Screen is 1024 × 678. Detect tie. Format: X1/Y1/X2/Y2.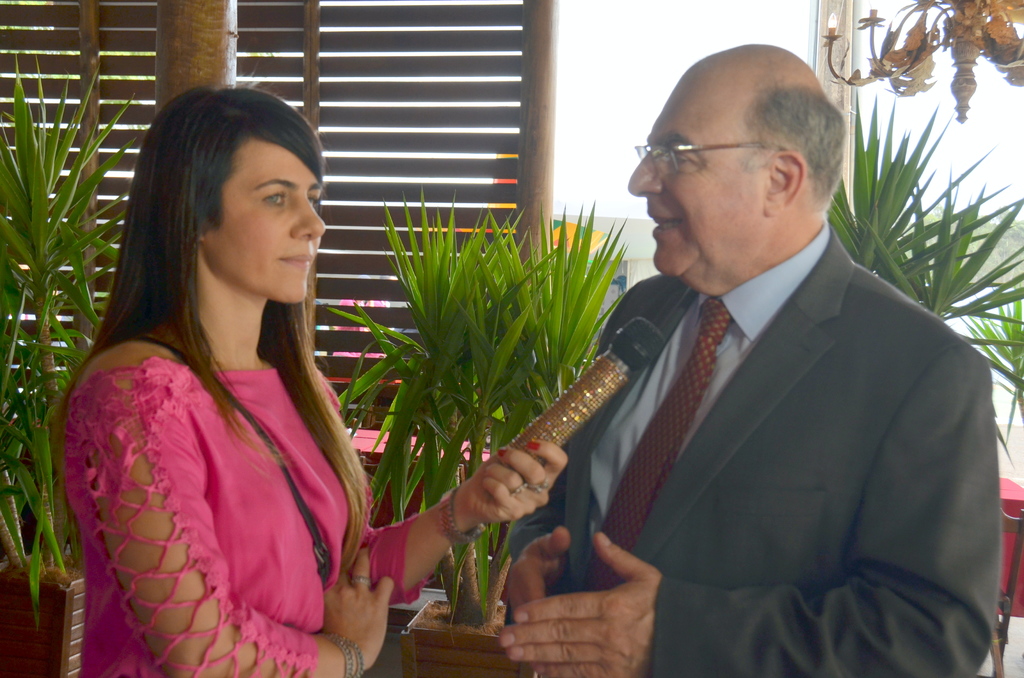
583/293/735/589.
